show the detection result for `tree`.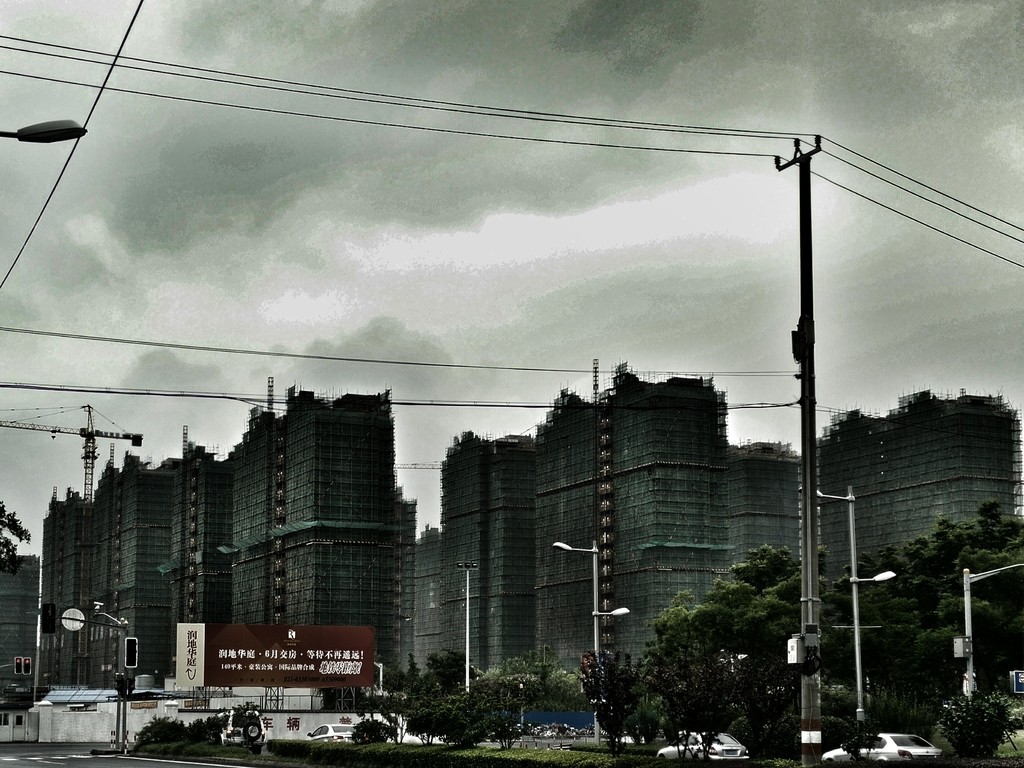
(left=408, top=651, right=472, bottom=744).
